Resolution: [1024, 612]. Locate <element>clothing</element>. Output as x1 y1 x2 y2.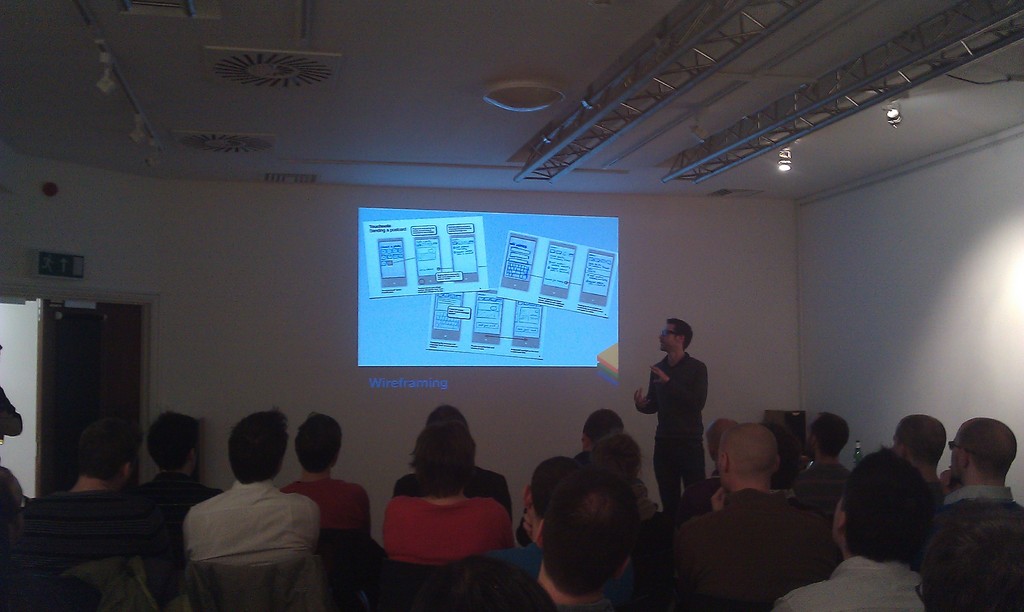
7 485 157 571.
